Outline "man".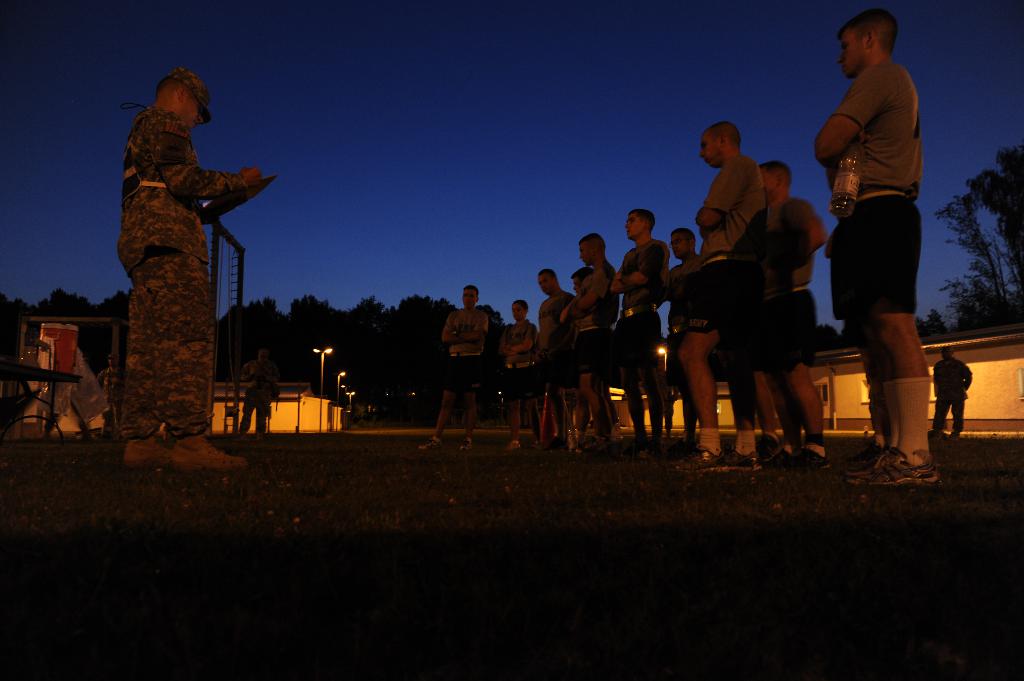
Outline: rect(616, 204, 684, 460).
